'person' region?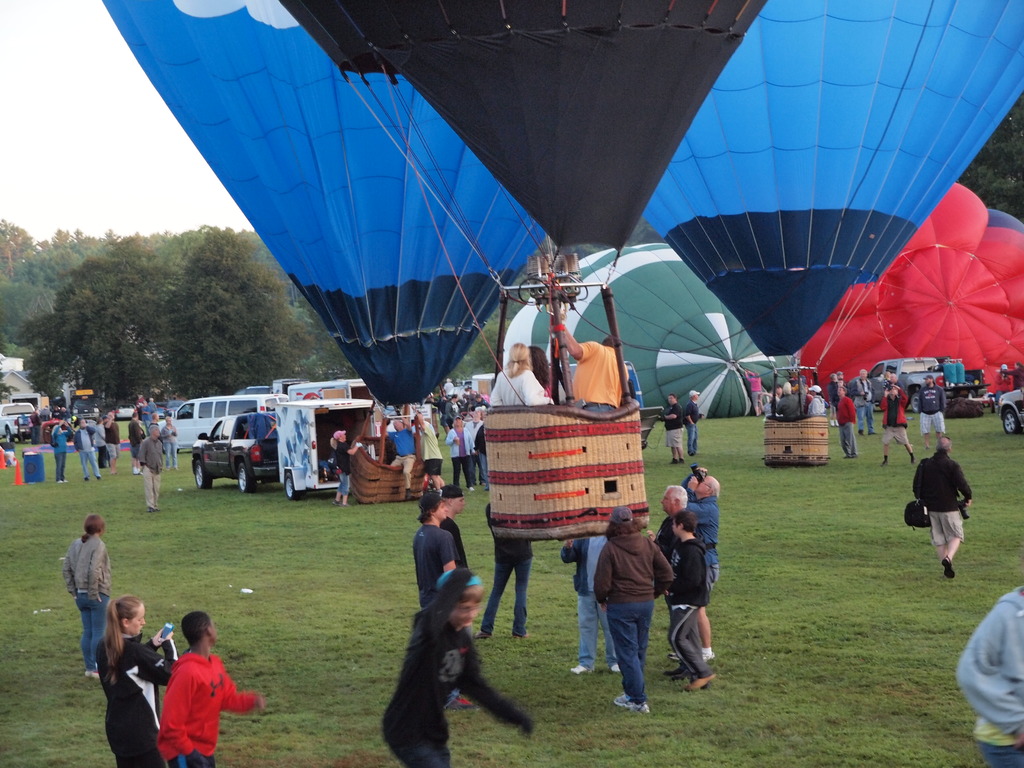
{"left": 446, "top": 392, "right": 461, "bottom": 417}
